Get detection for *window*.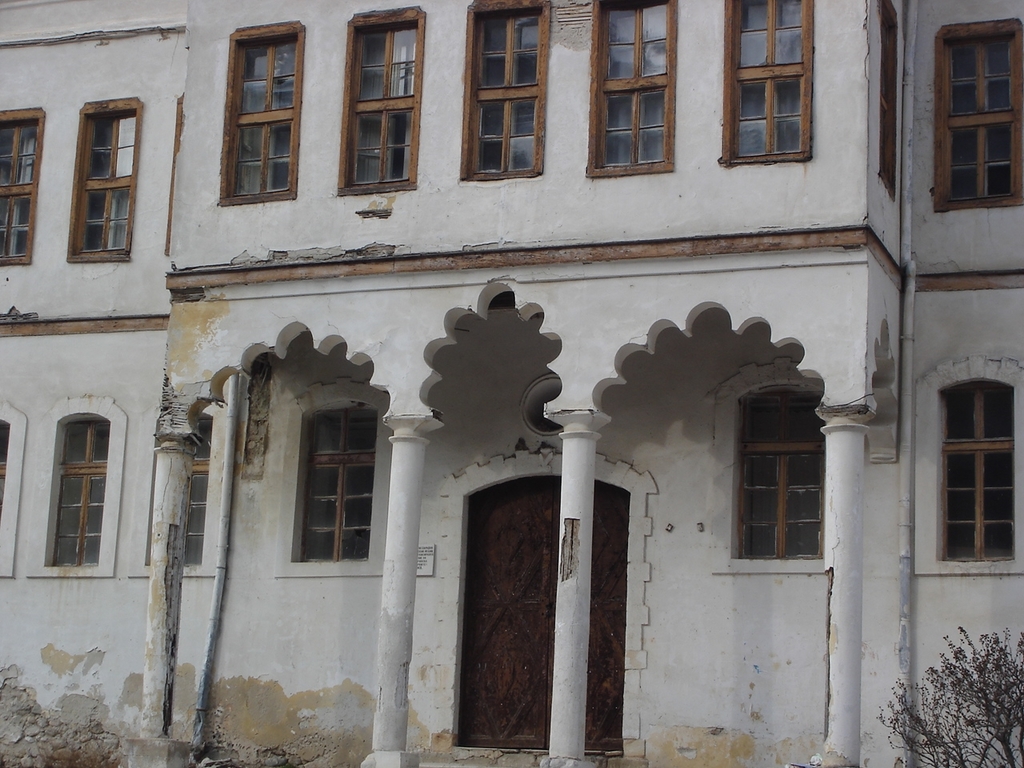
Detection: region(705, 353, 827, 571).
